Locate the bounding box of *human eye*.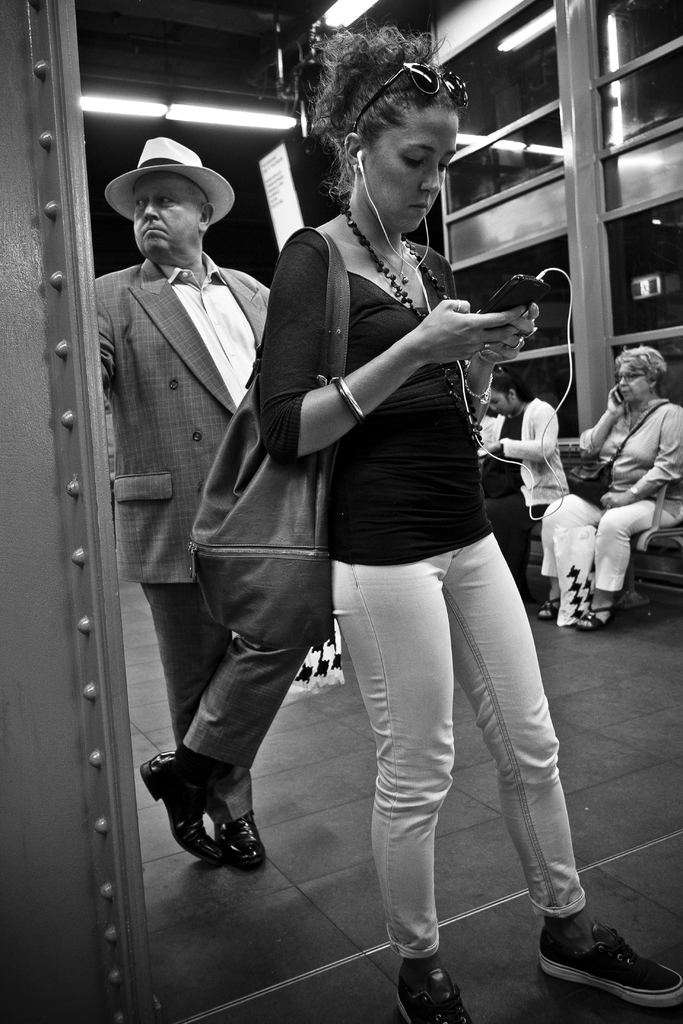
Bounding box: <bbox>157, 194, 178, 210</bbox>.
